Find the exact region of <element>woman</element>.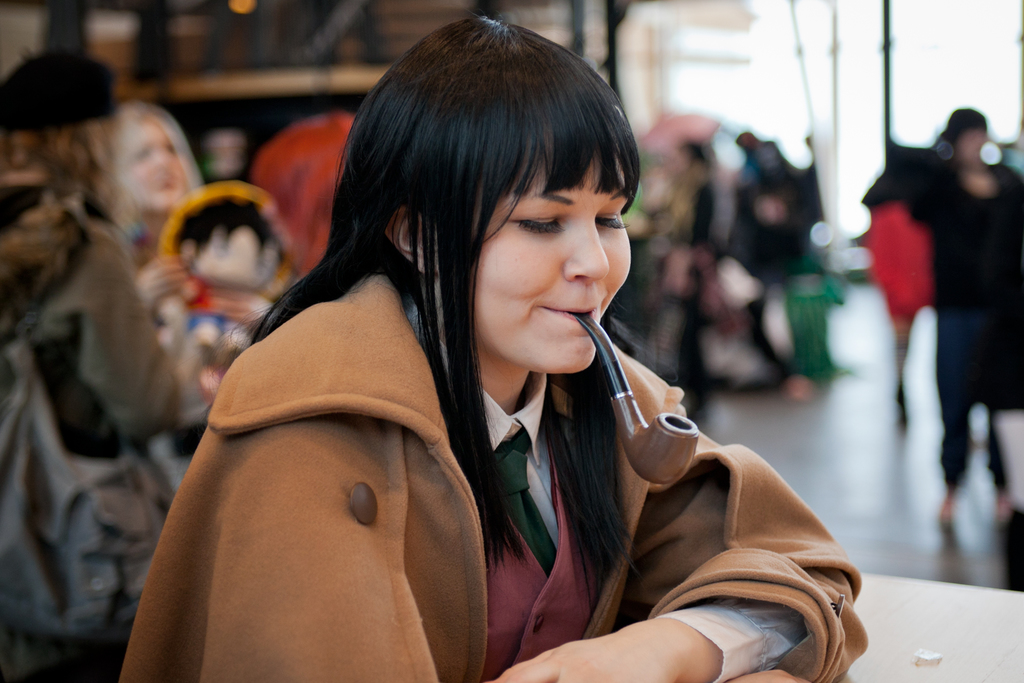
Exact region: (139, 37, 826, 668).
